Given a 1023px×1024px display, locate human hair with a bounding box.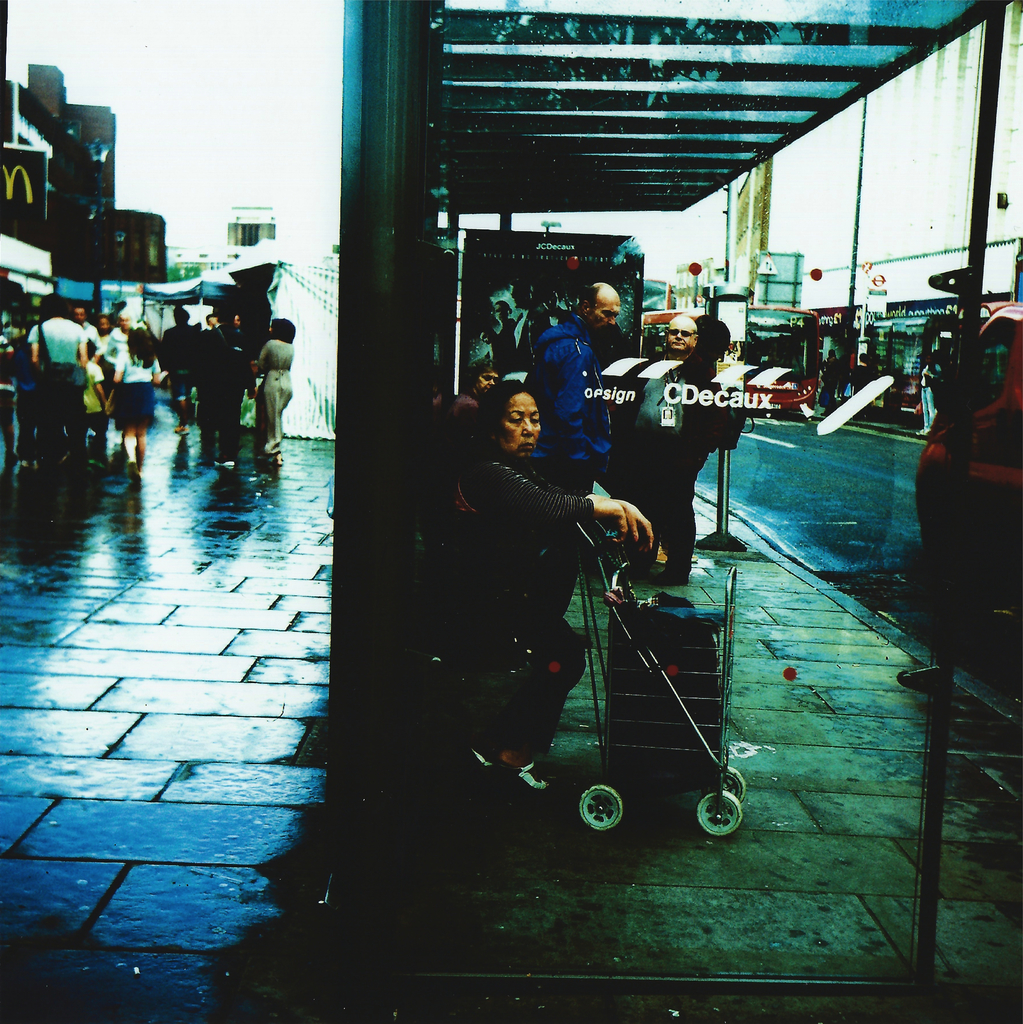
Located: bbox=[467, 374, 539, 452].
